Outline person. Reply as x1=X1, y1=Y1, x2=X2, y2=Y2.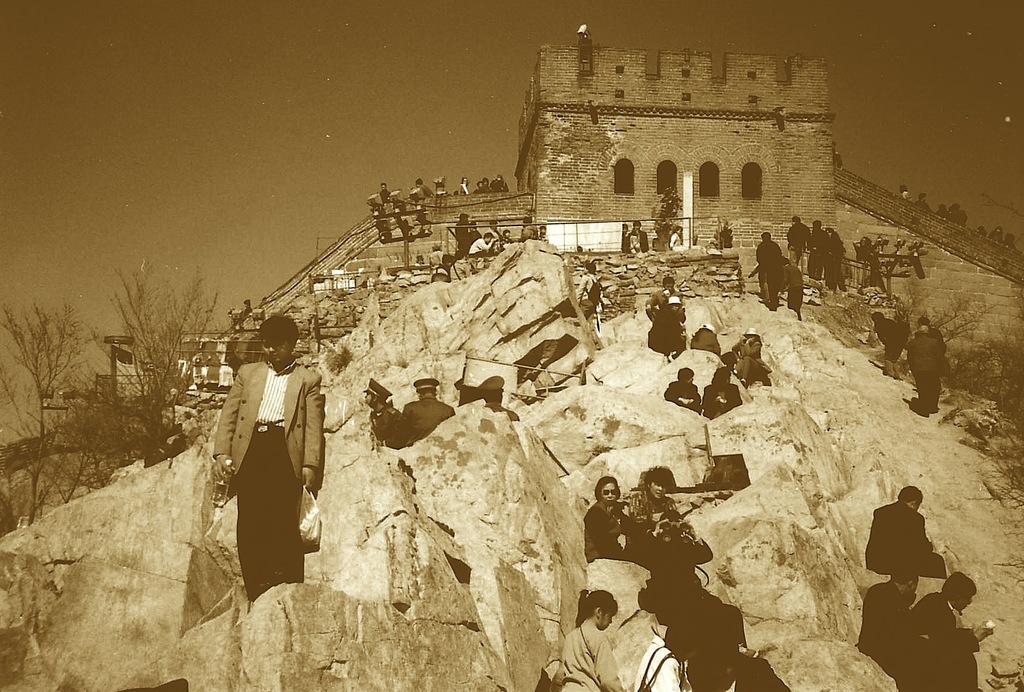
x1=698, y1=372, x2=751, y2=422.
